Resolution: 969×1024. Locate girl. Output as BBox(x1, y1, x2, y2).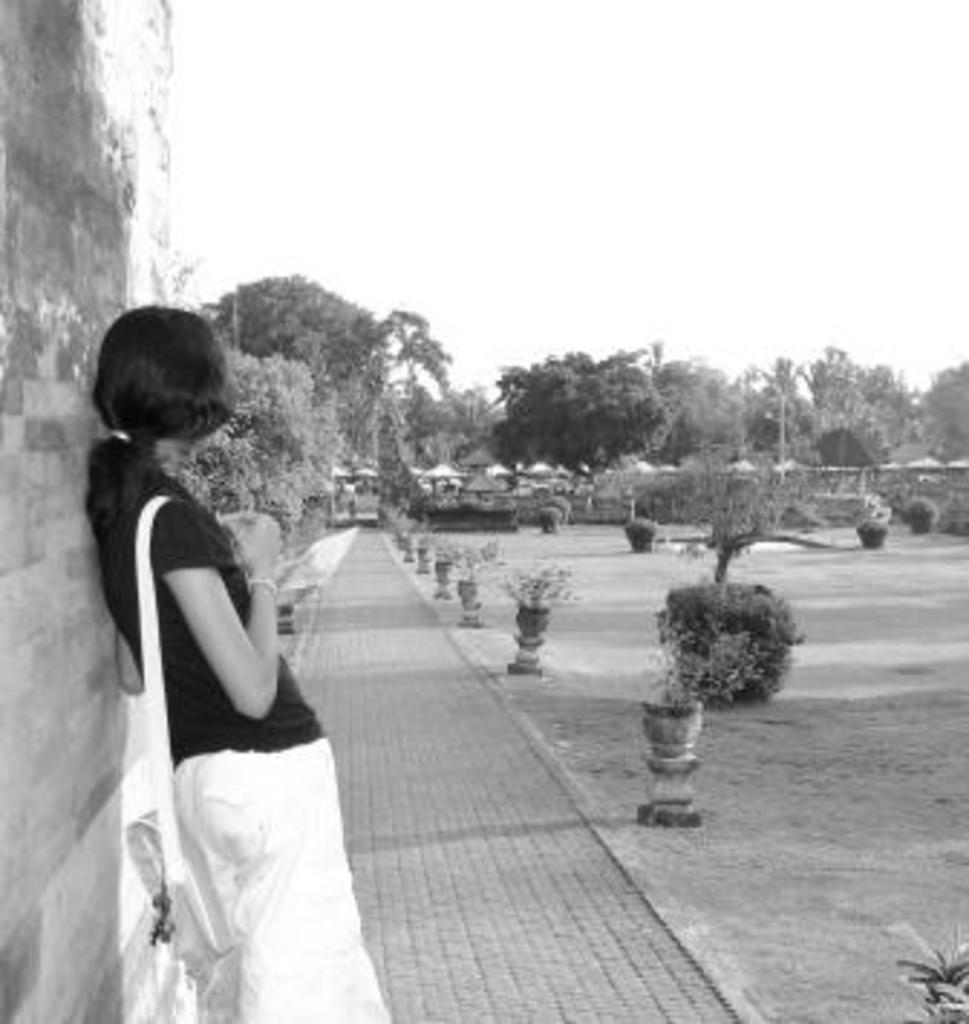
BBox(87, 303, 401, 1021).
